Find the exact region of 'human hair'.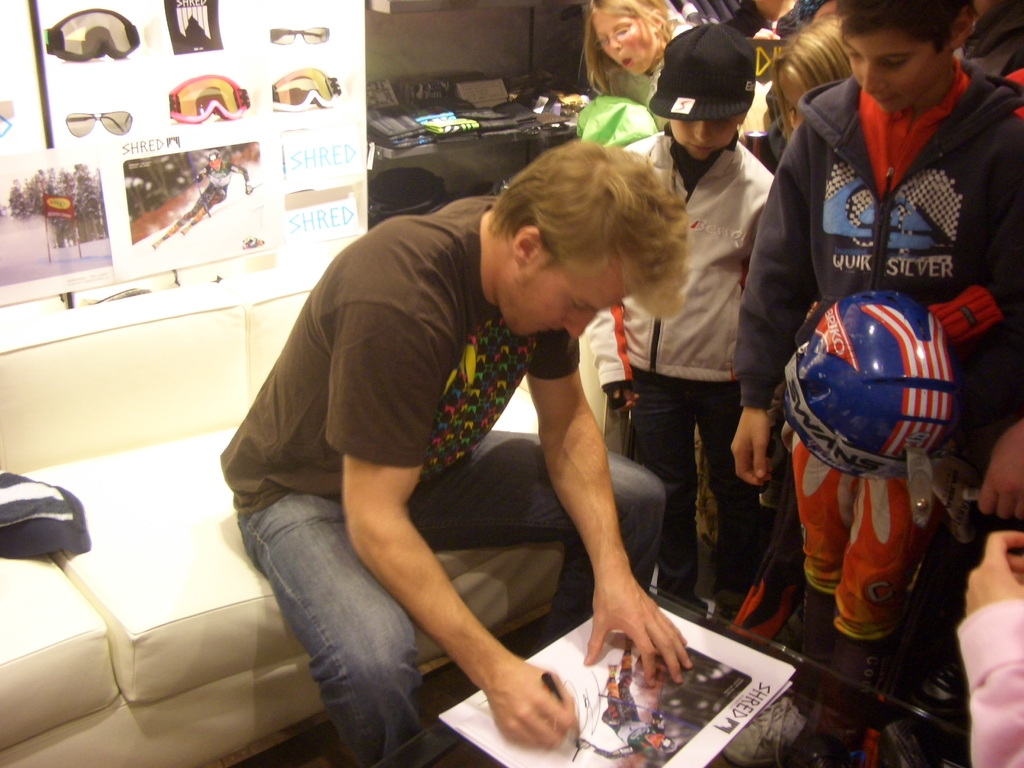
Exact region: 772,28,866,148.
